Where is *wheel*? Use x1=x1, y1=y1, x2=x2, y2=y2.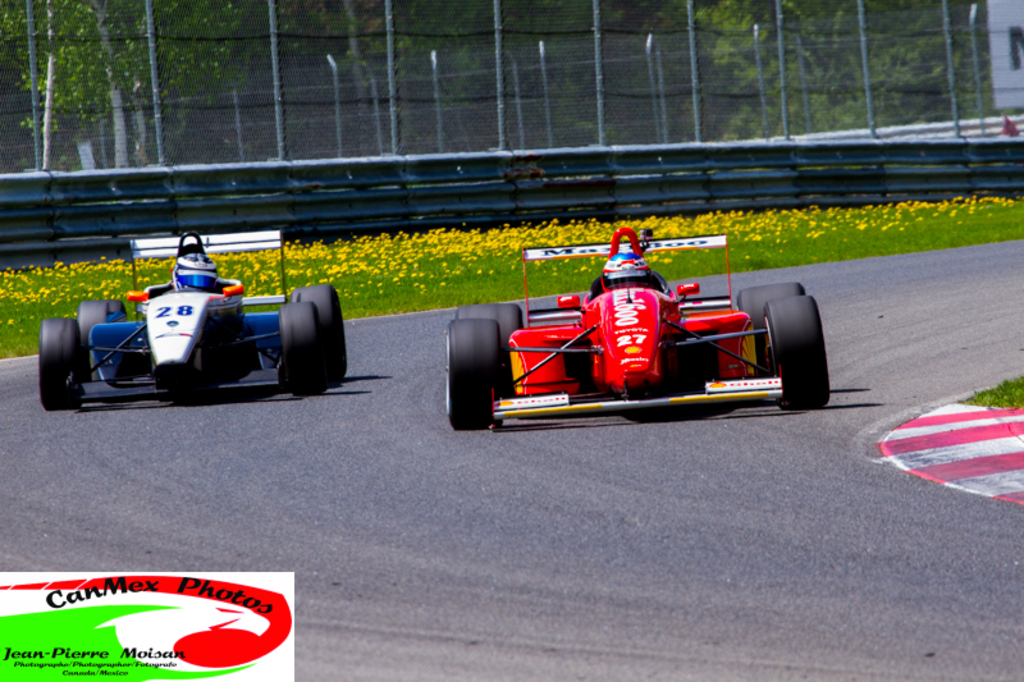
x1=454, y1=306, x2=522, y2=398.
